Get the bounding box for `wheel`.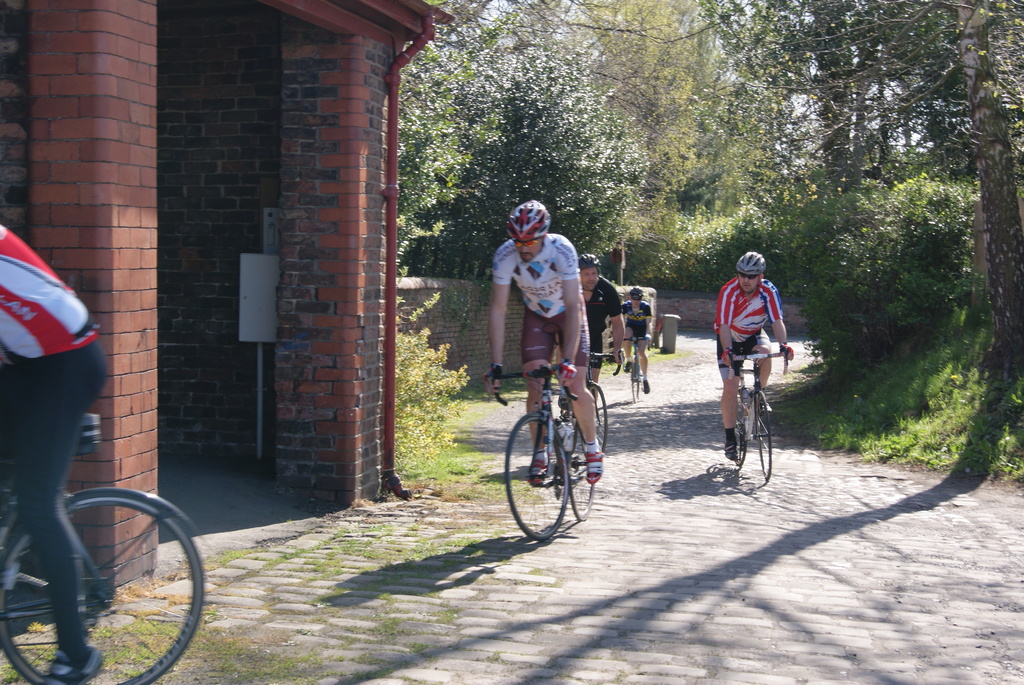
crop(586, 383, 605, 449).
